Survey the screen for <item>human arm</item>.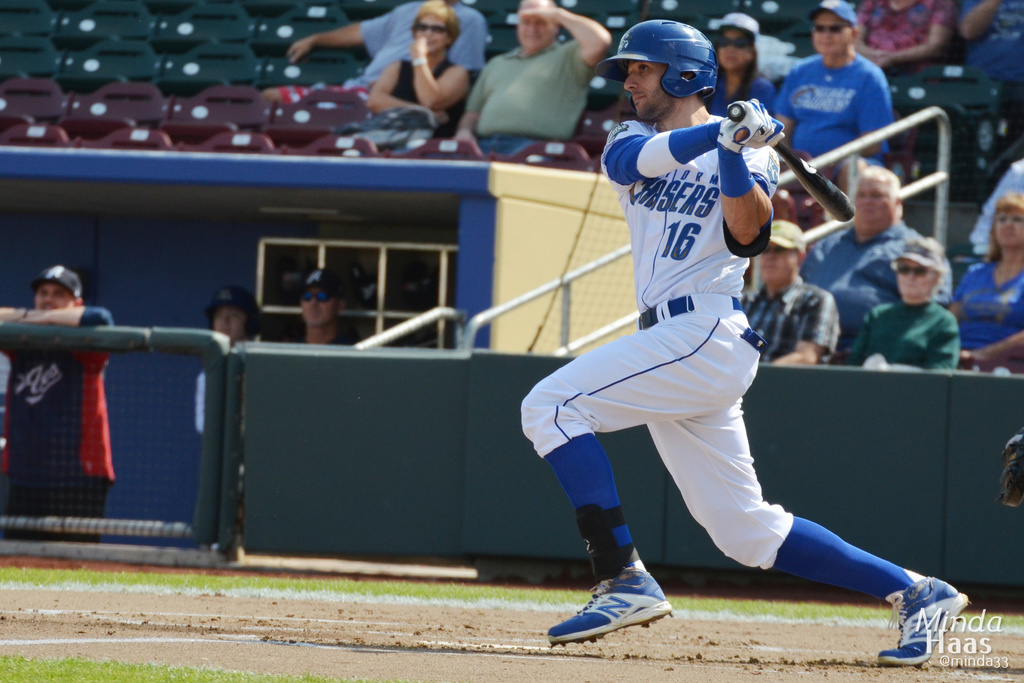
Survey found: 409/38/470/108.
